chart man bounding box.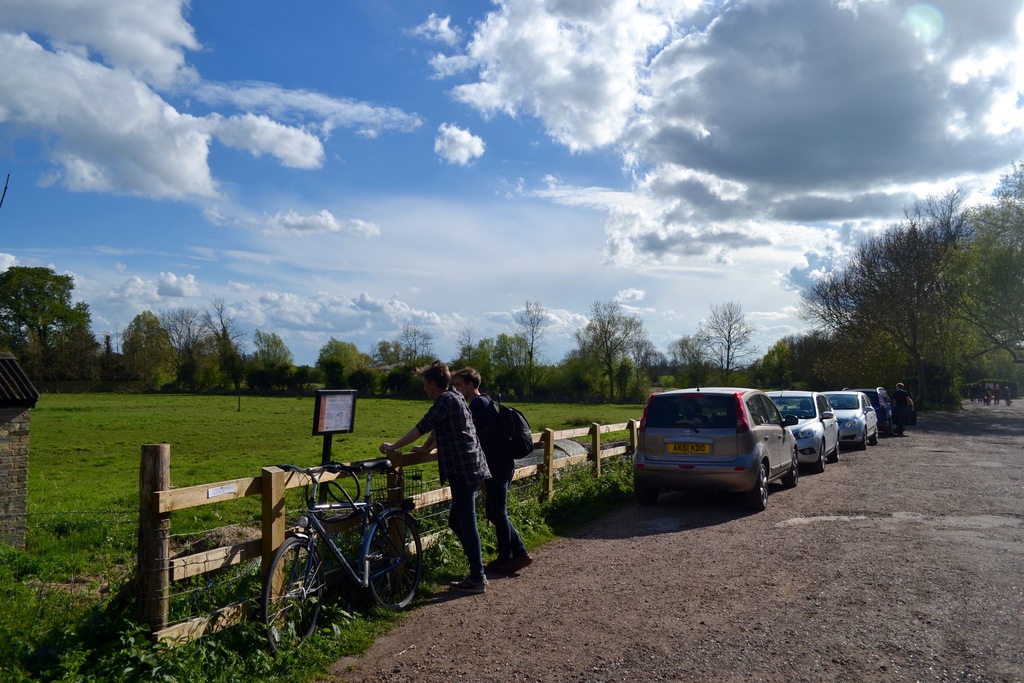
Charted: [left=380, top=362, right=509, bottom=567].
